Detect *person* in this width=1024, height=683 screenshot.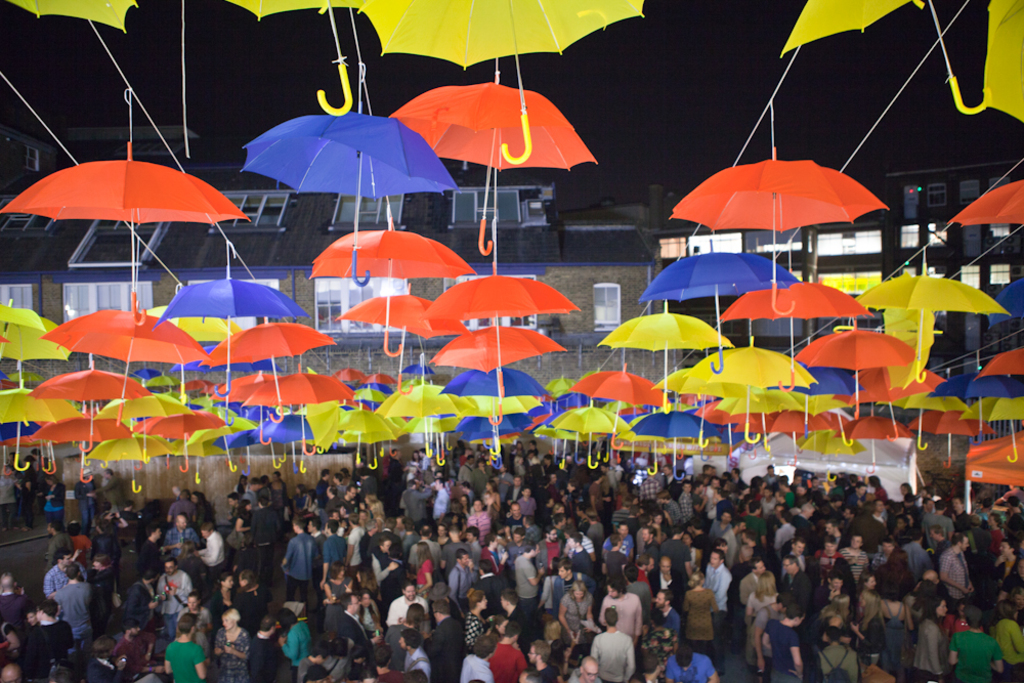
Detection: crop(208, 572, 257, 626).
